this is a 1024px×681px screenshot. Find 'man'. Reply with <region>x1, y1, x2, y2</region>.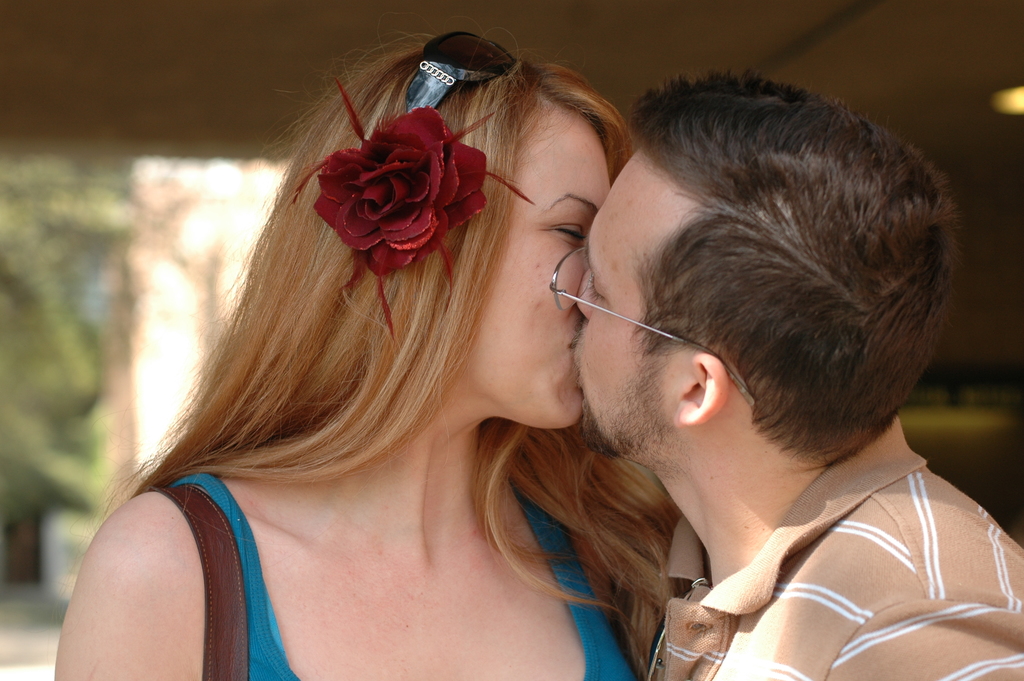
<region>449, 51, 1021, 680</region>.
